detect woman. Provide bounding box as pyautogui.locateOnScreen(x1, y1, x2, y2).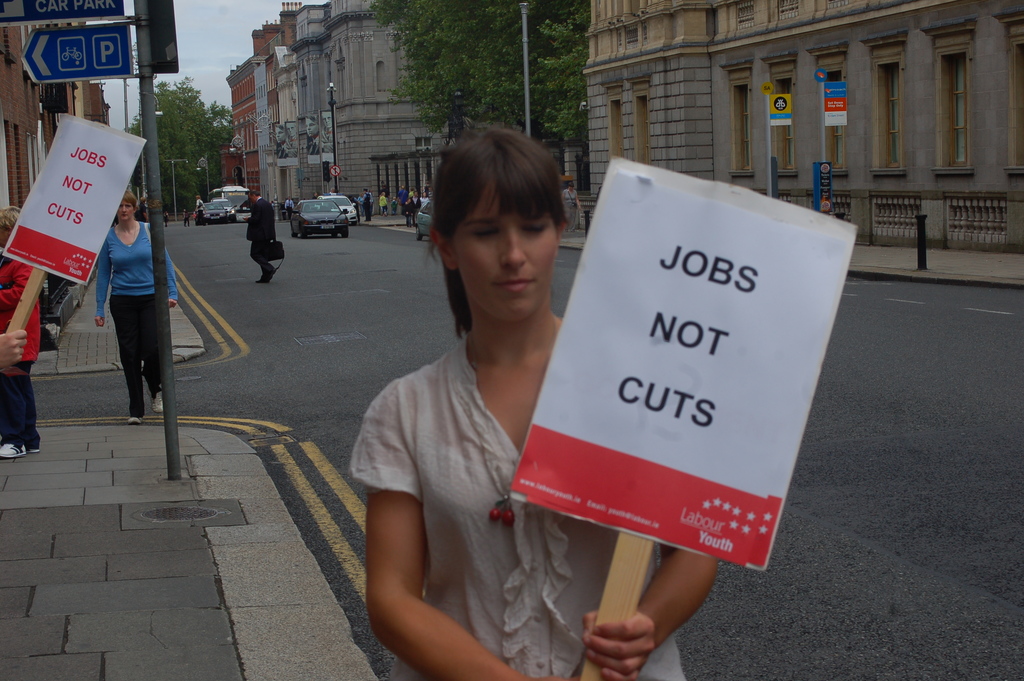
pyautogui.locateOnScreen(97, 192, 175, 429).
